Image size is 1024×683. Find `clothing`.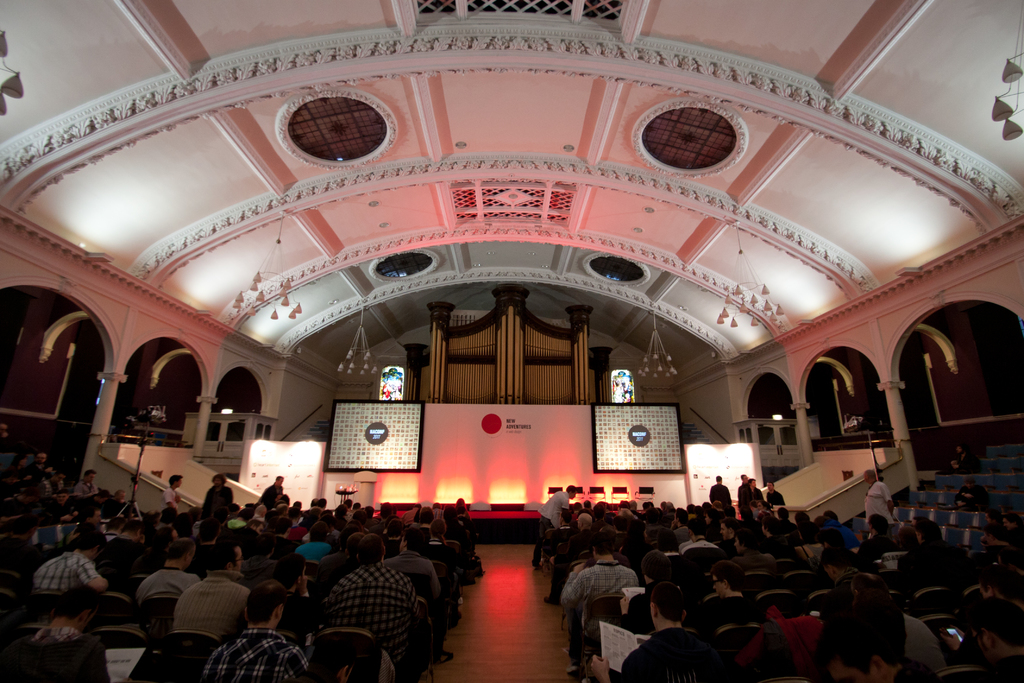
x1=707, y1=479, x2=731, y2=506.
